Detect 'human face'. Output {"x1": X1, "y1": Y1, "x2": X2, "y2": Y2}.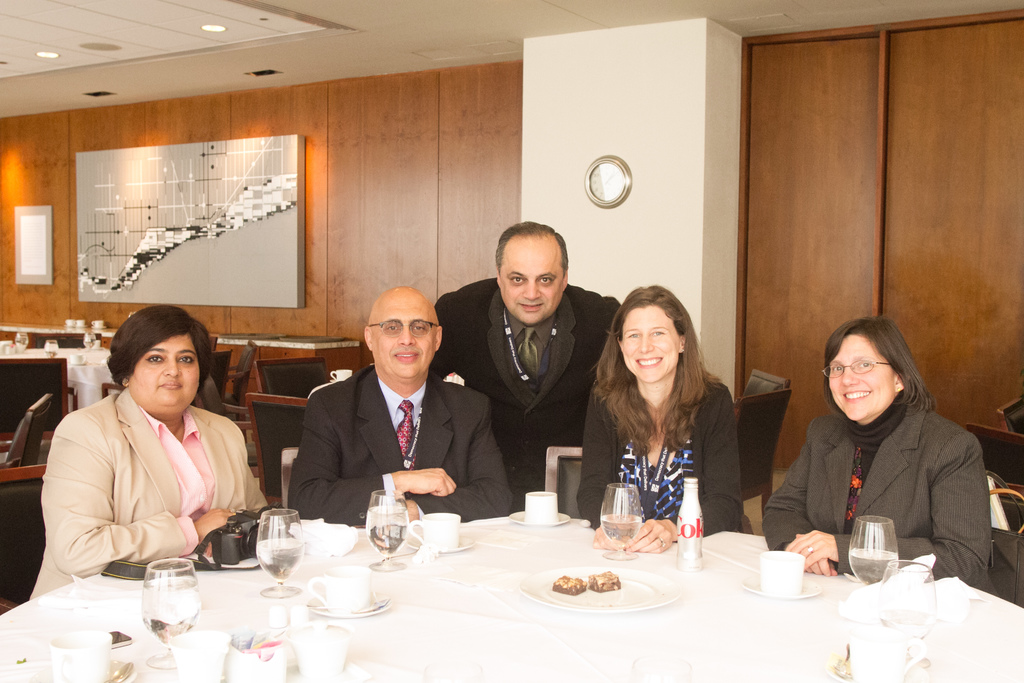
{"x1": 373, "y1": 293, "x2": 437, "y2": 377}.
